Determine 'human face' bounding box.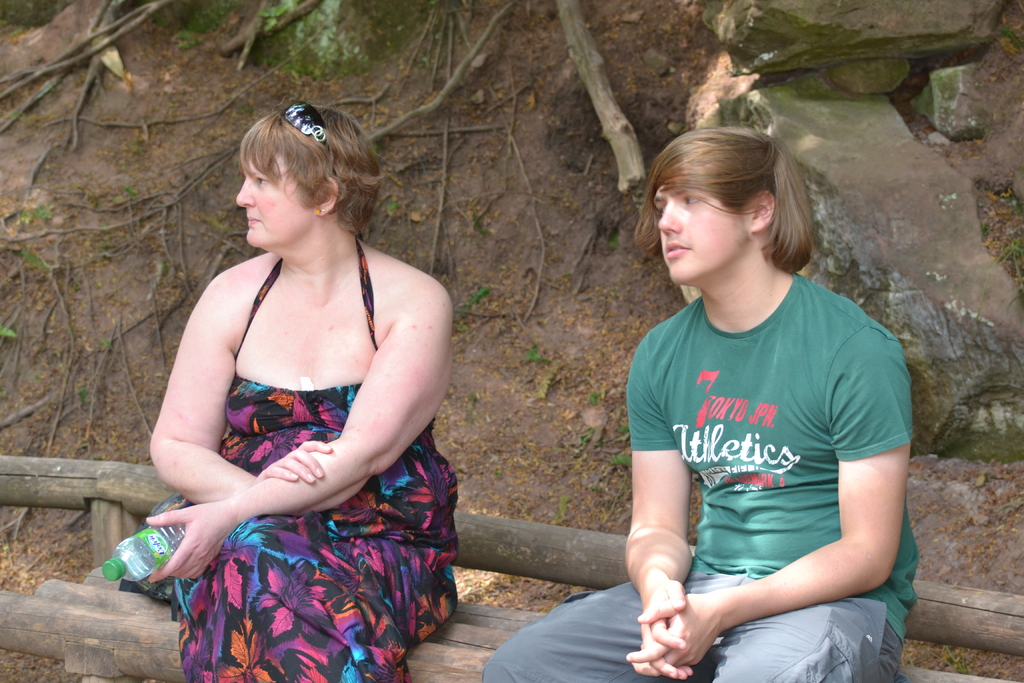
Determined: bbox=(650, 176, 749, 286).
